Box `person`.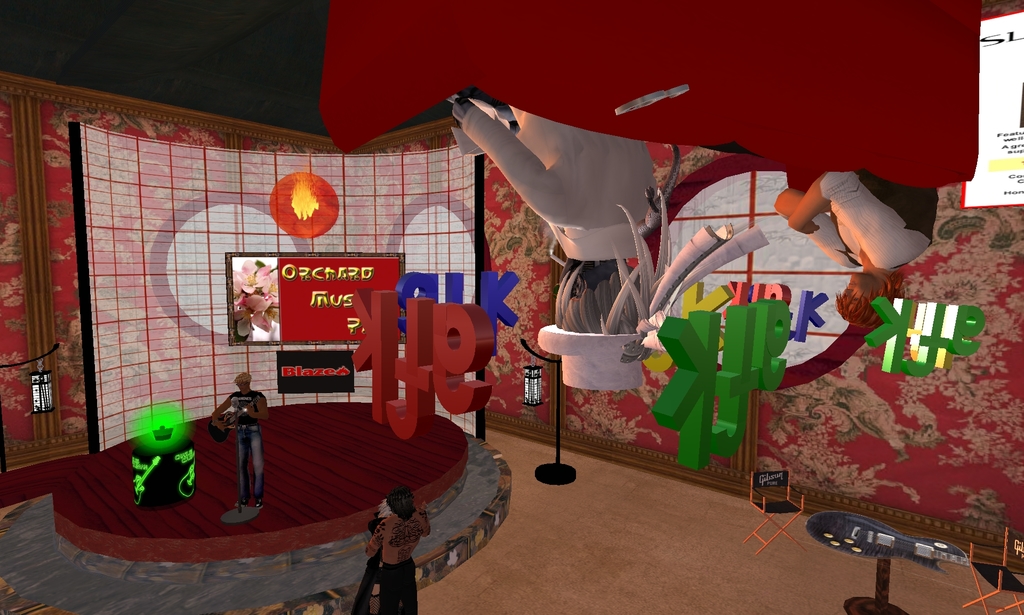
769:168:943:332.
